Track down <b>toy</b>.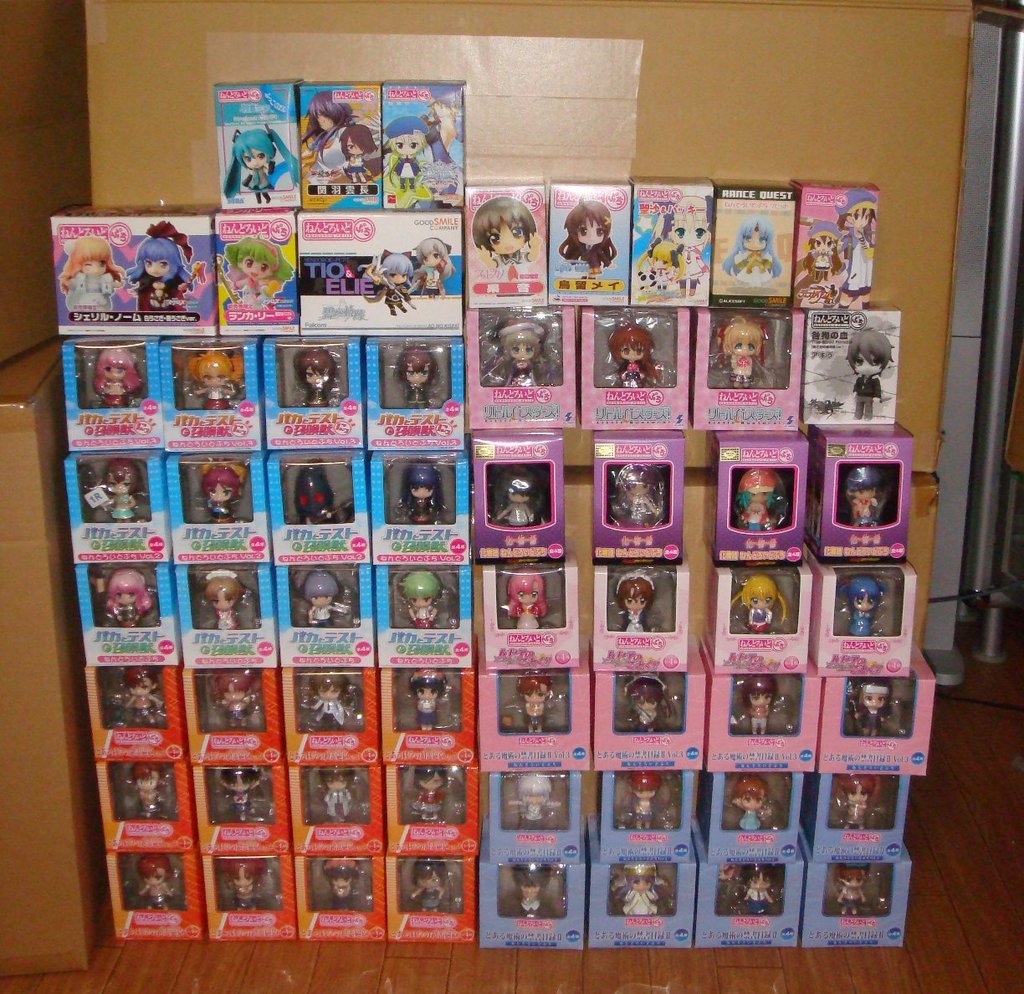
Tracked to detection(507, 862, 553, 915).
